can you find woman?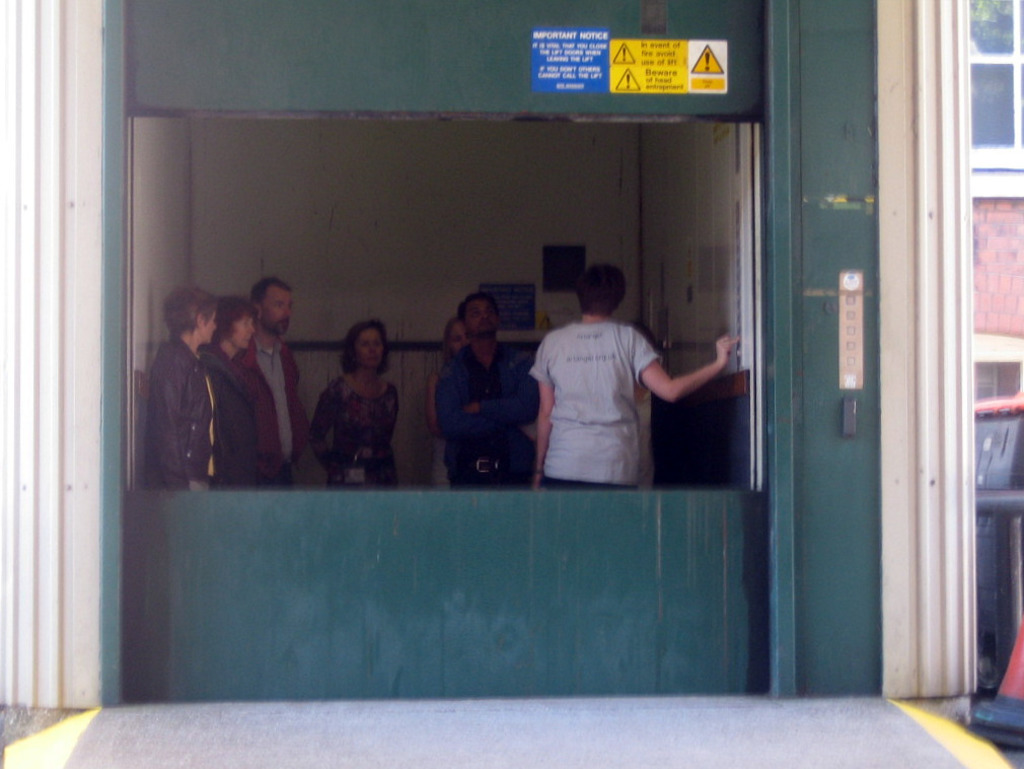
Yes, bounding box: 191,293,273,487.
